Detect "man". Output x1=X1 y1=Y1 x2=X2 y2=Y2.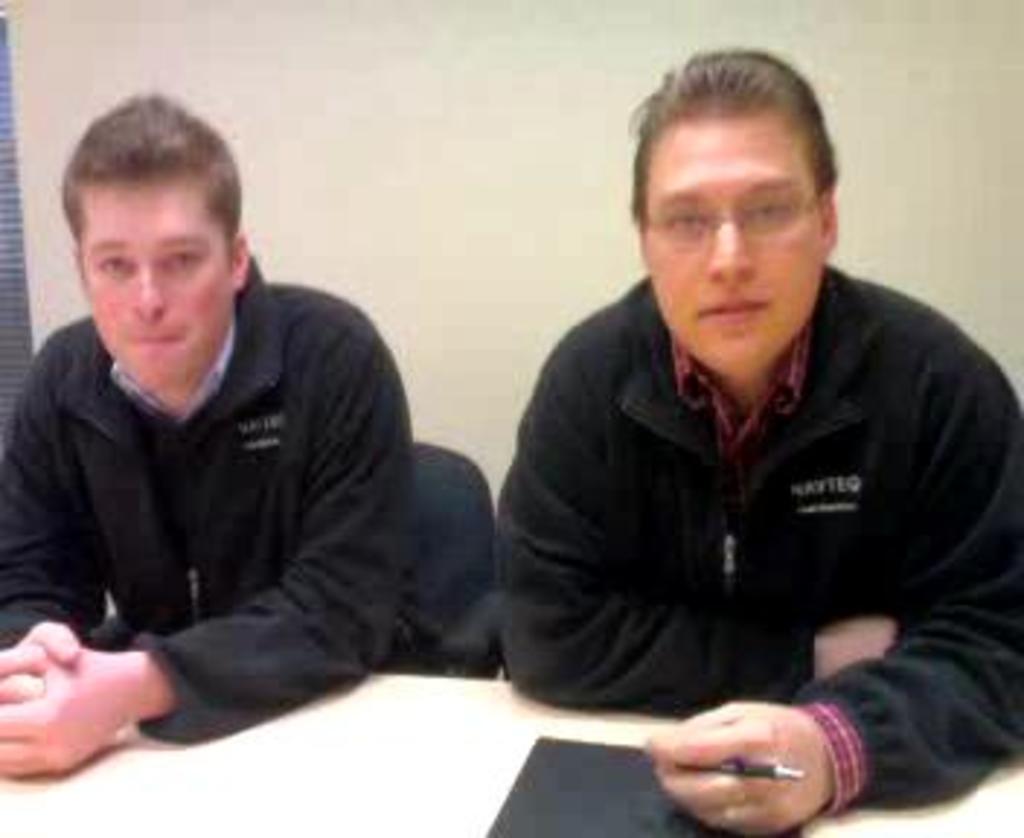
x1=439 y1=64 x2=1023 y2=803.
